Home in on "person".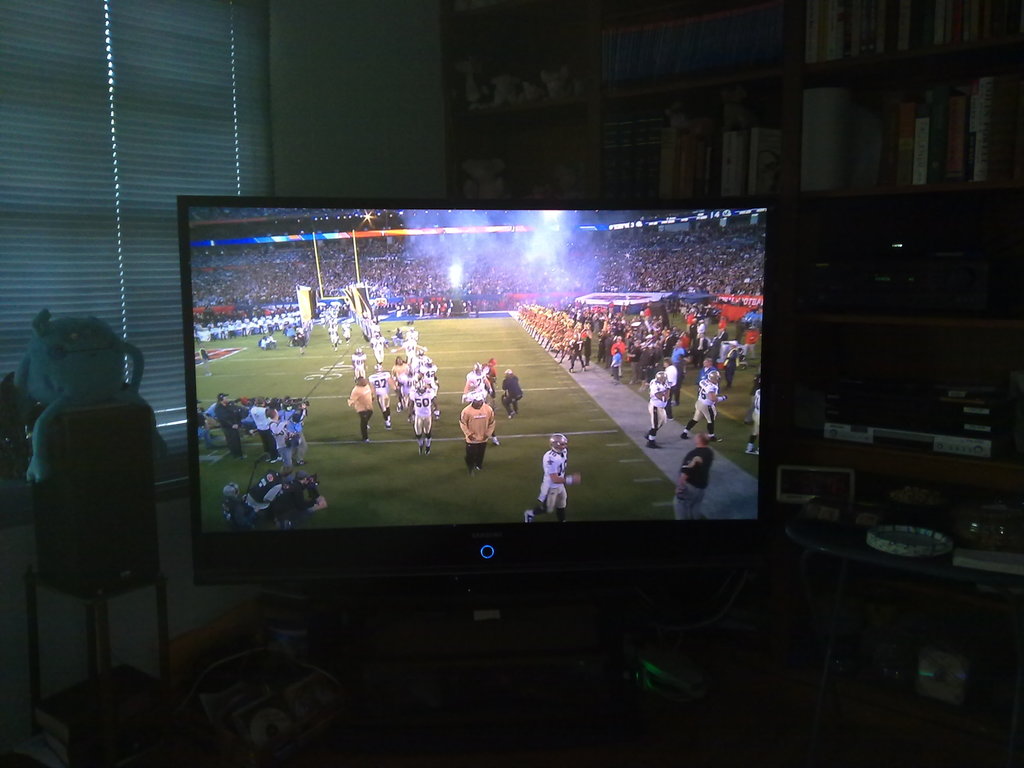
Homed in at x1=642 y1=373 x2=671 y2=450.
